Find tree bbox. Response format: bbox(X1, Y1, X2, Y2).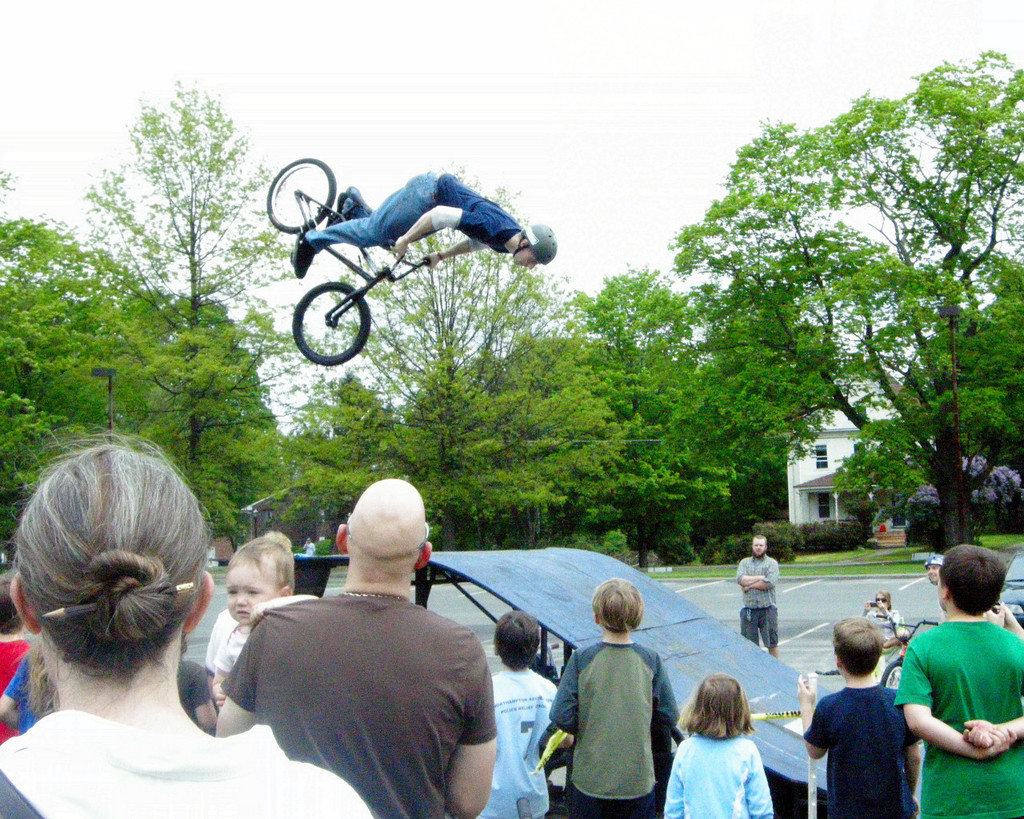
bbox(291, 340, 663, 549).
